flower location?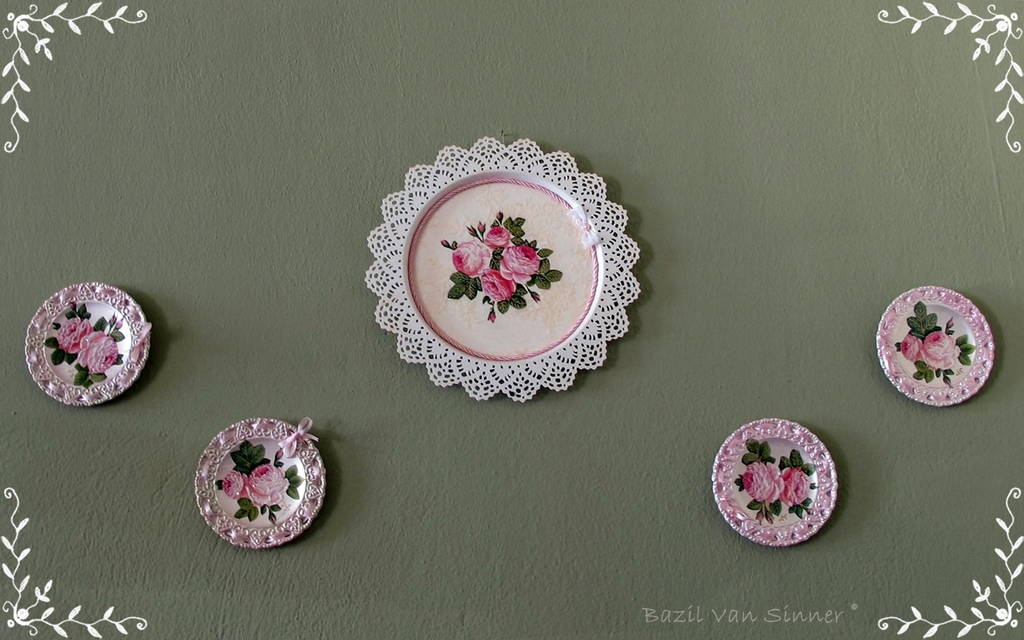
<bbox>486, 227, 510, 251</bbox>
